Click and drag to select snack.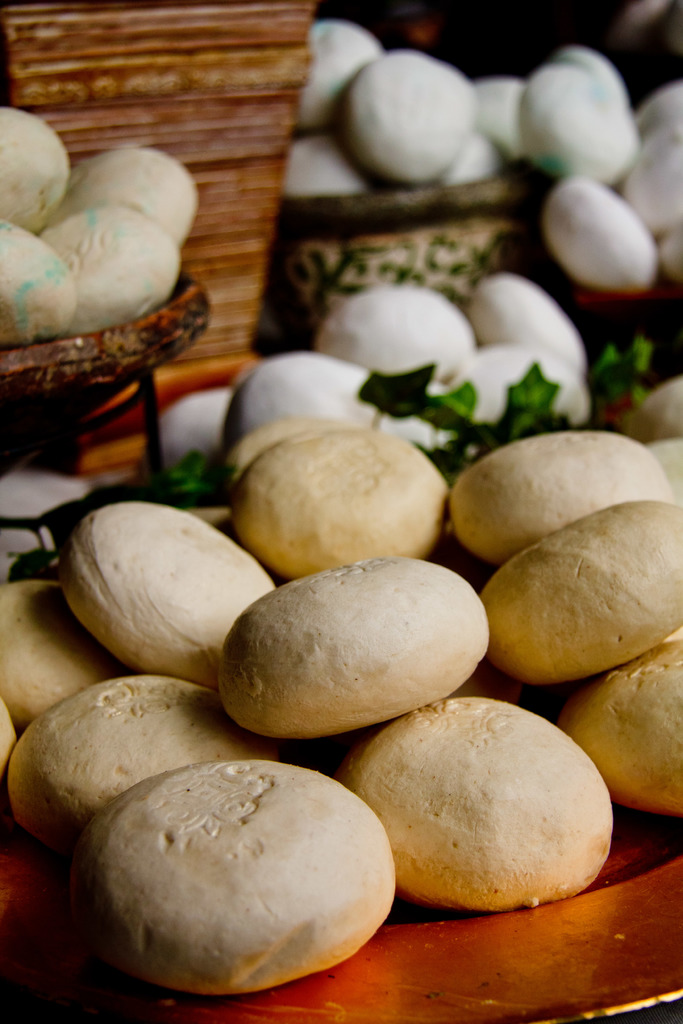
Selection: crop(223, 411, 459, 576).
